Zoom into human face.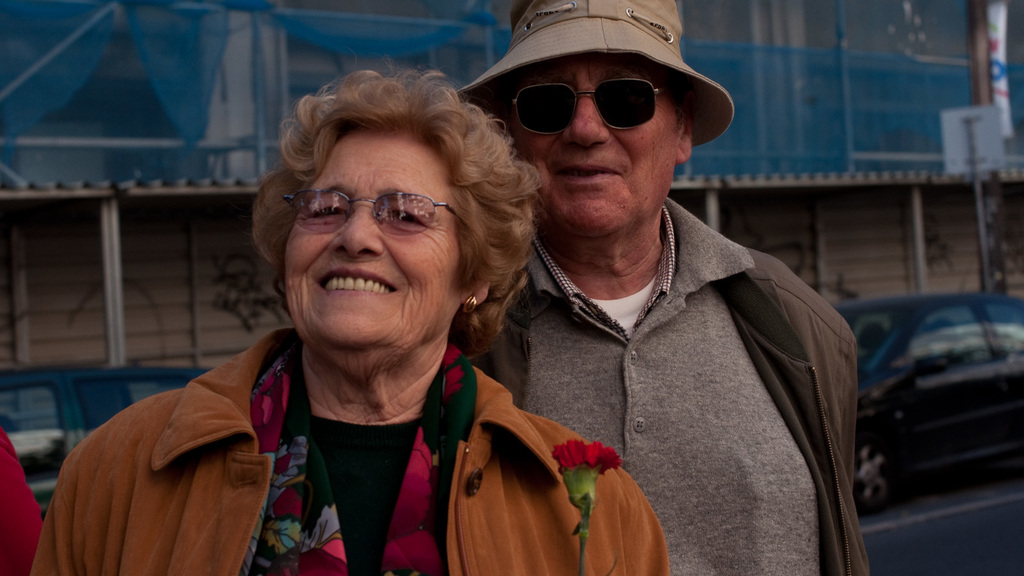
Zoom target: box(507, 54, 679, 237).
